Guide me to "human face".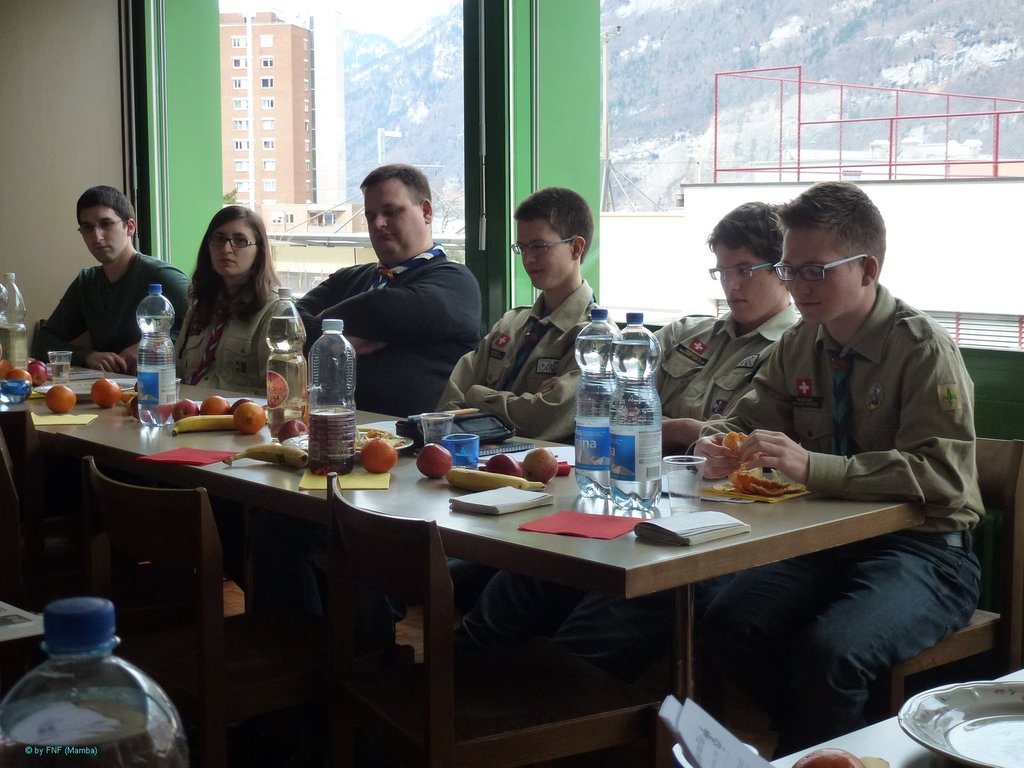
Guidance: <box>364,175,424,262</box>.
